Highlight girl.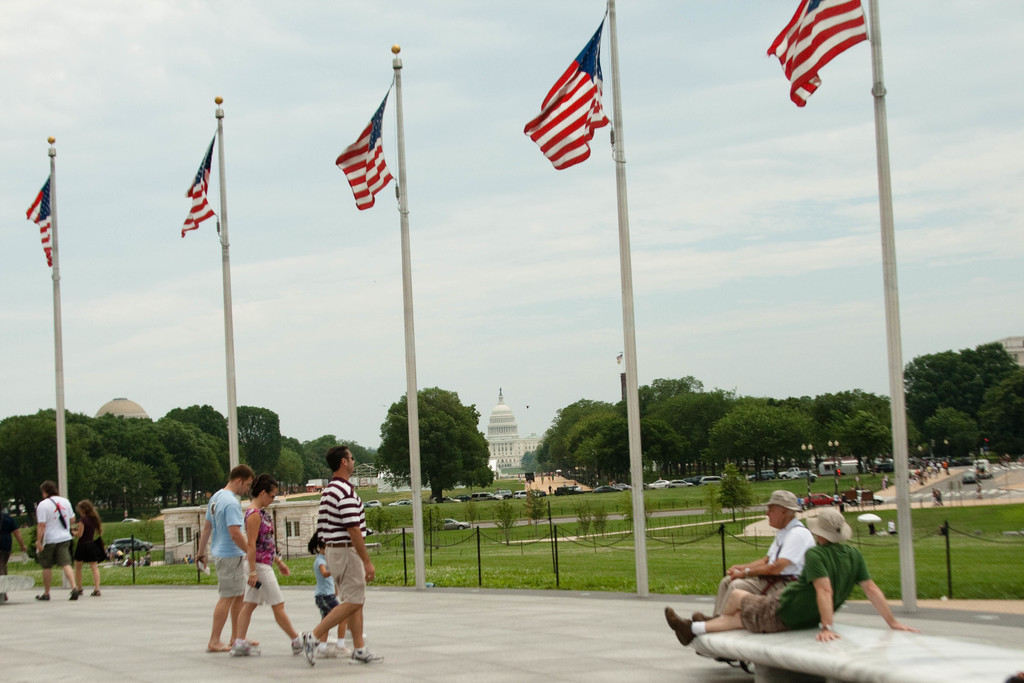
Highlighted region: (x1=306, y1=532, x2=349, y2=657).
